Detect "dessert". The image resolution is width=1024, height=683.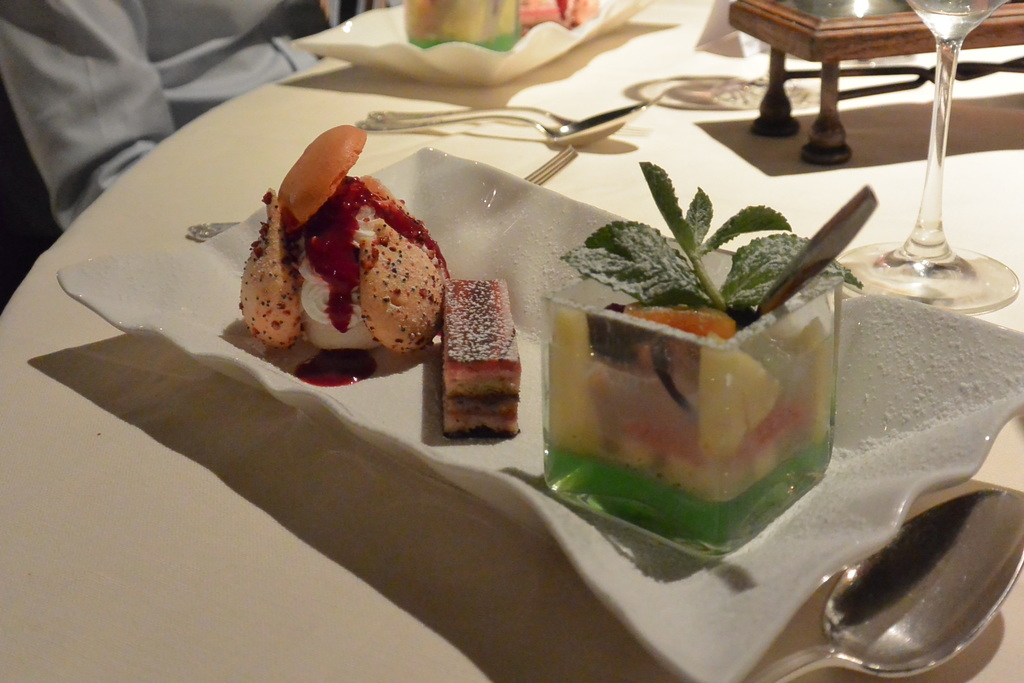
bbox=(217, 163, 440, 381).
